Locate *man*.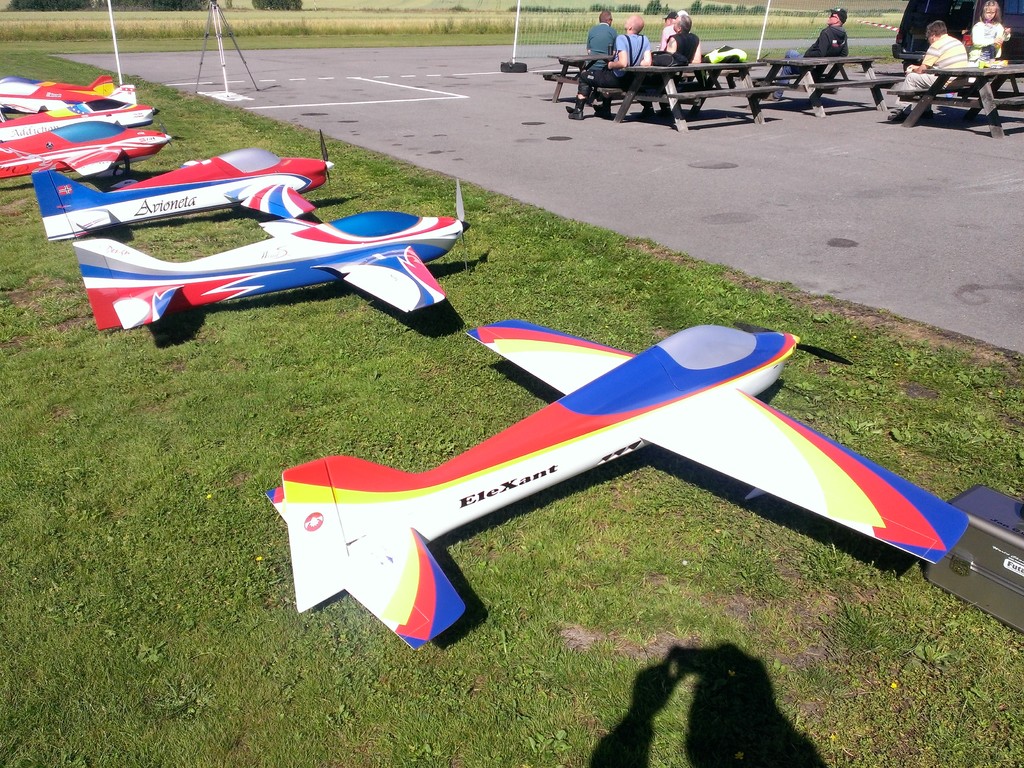
Bounding box: [x1=756, y1=8, x2=850, y2=103].
